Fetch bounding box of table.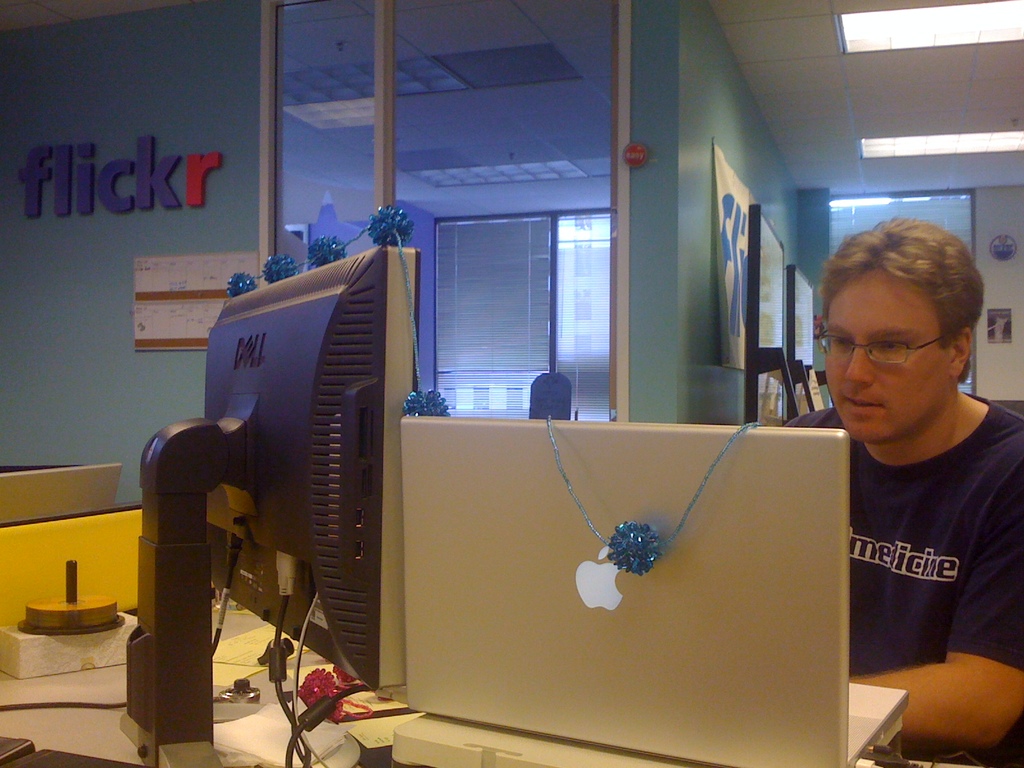
Bbox: rect(0, 604, 360, 767).
